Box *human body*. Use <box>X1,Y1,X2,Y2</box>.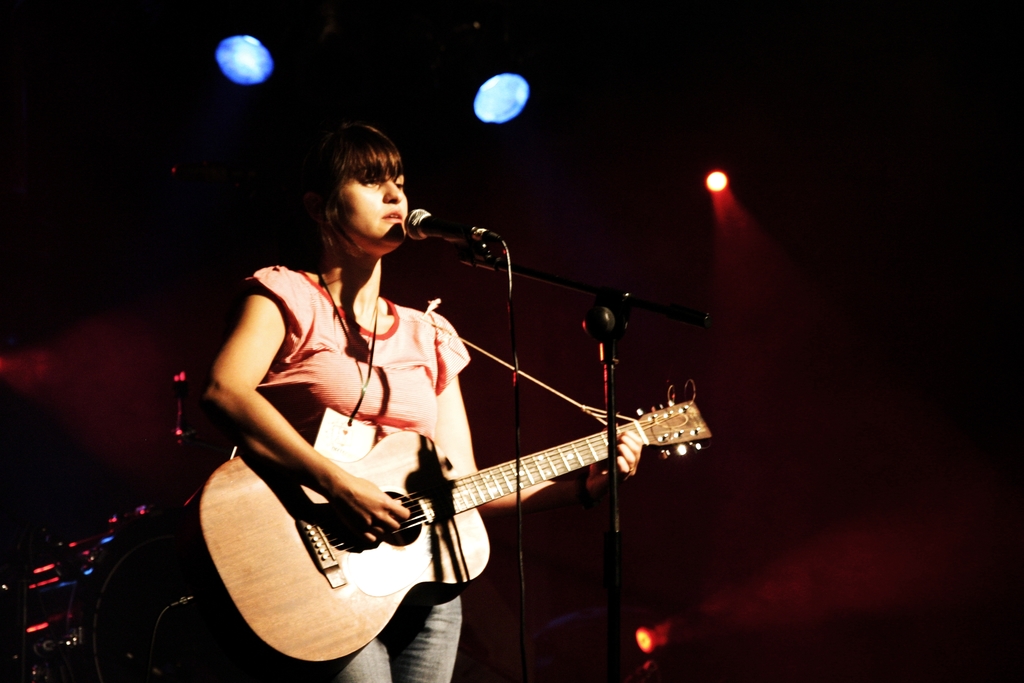
<box>192,163,629,682</box>.
